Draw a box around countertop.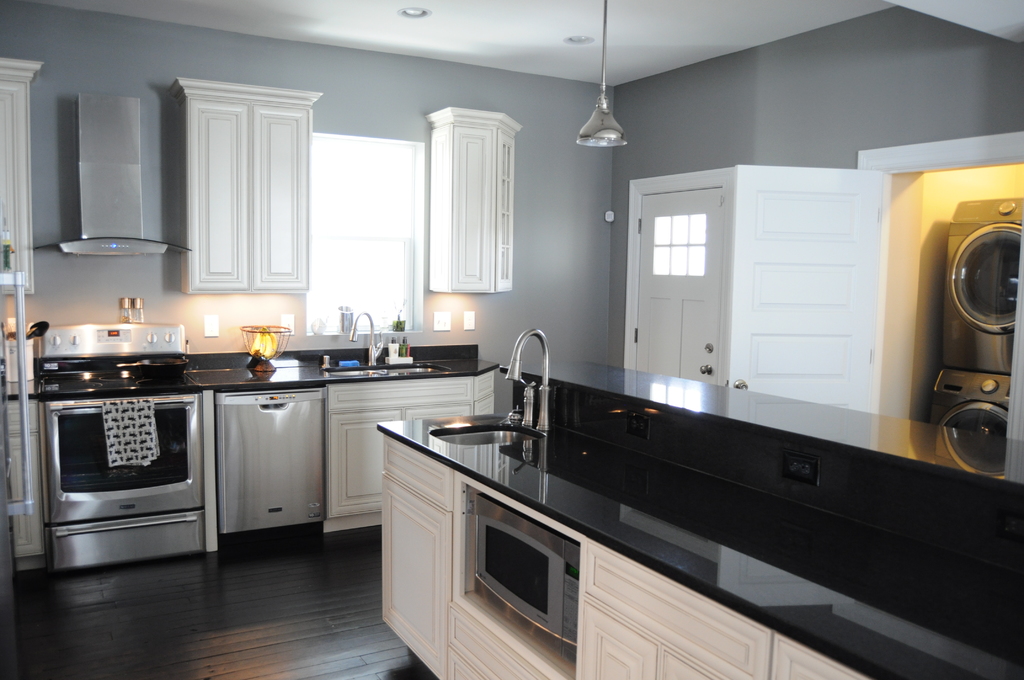
376/411/1021/679.
